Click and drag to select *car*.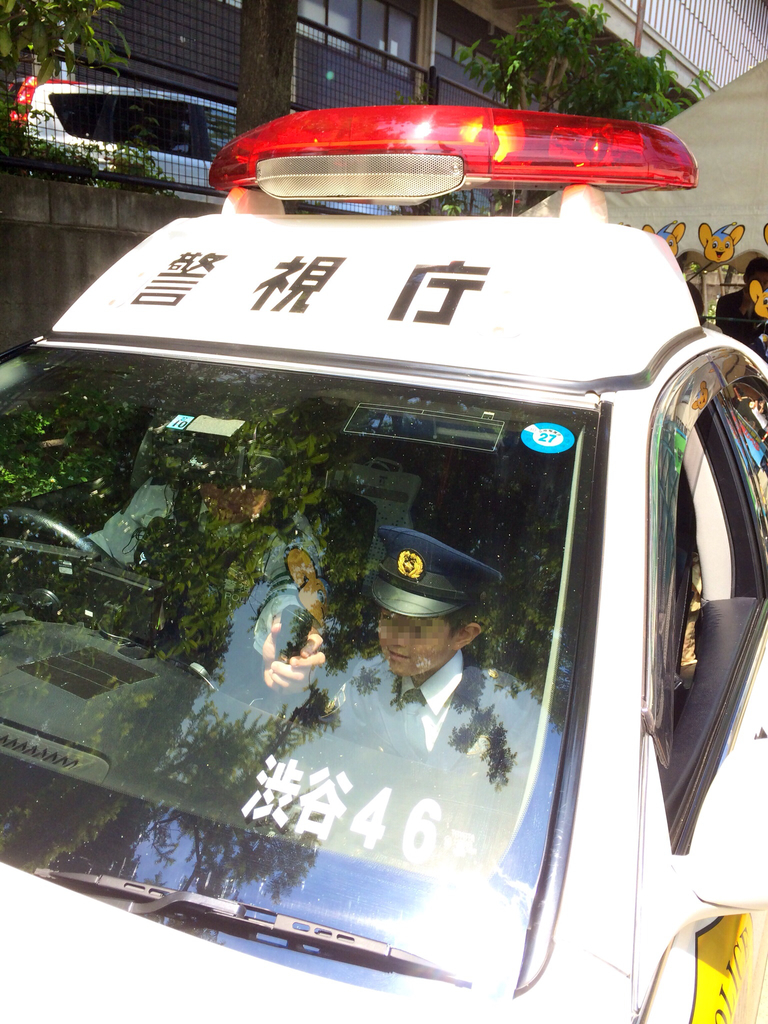
Selection: (x1=0, y1=94, x2=767, y2=1020).
